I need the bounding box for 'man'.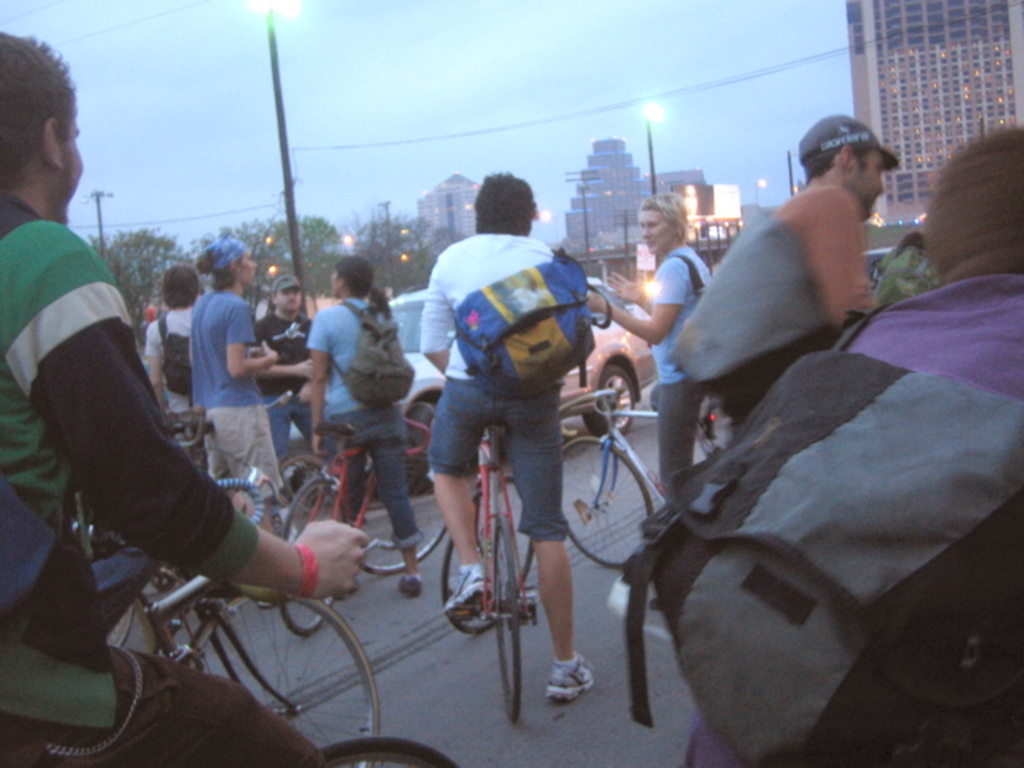
Here it is: 0,28,373,767.
